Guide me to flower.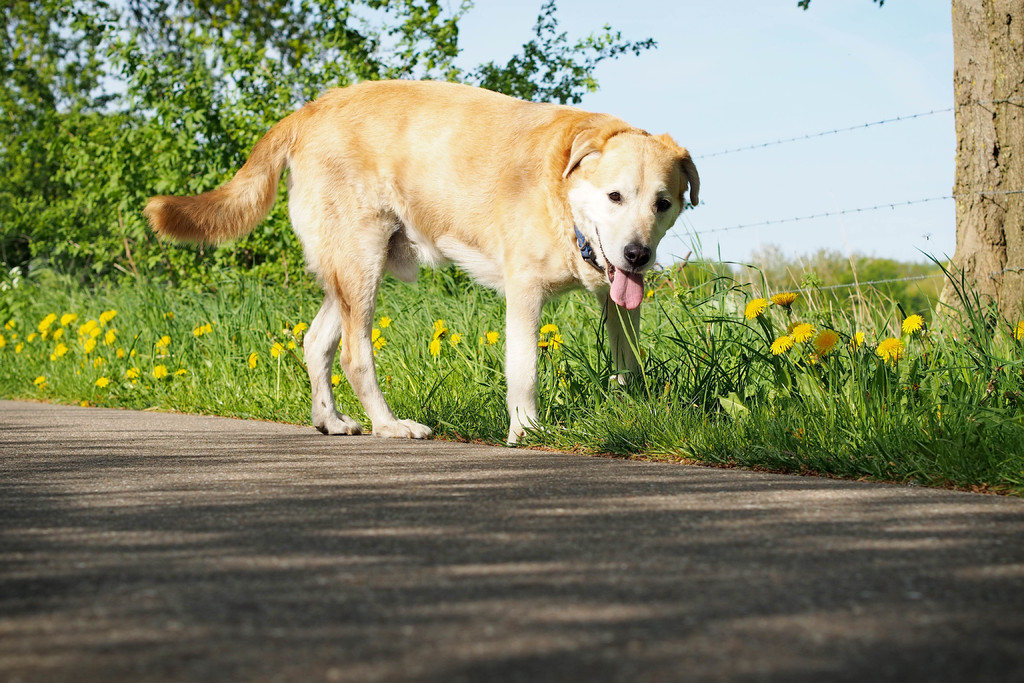
Guidance: <box>294,318,308,338</box>.
